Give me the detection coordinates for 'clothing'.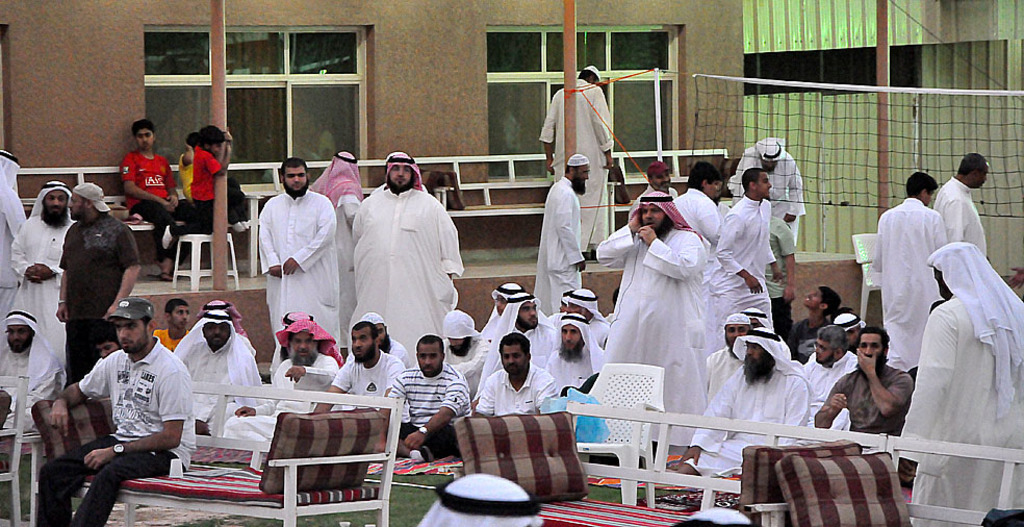
708:215:788:331.
